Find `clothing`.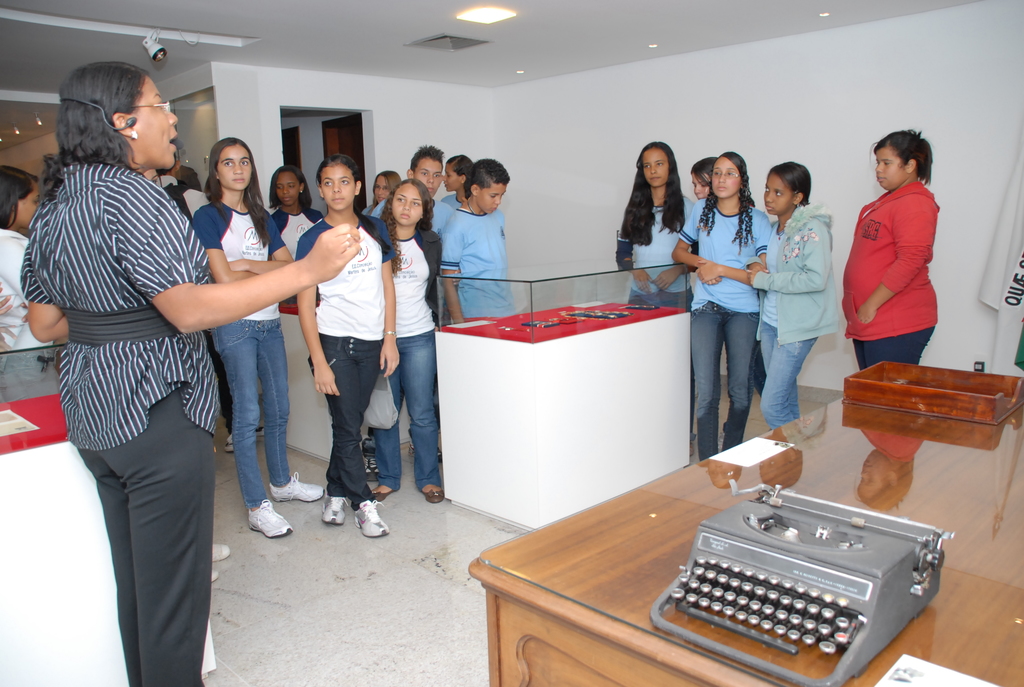
bbox=(435, 194, 509, 322).
